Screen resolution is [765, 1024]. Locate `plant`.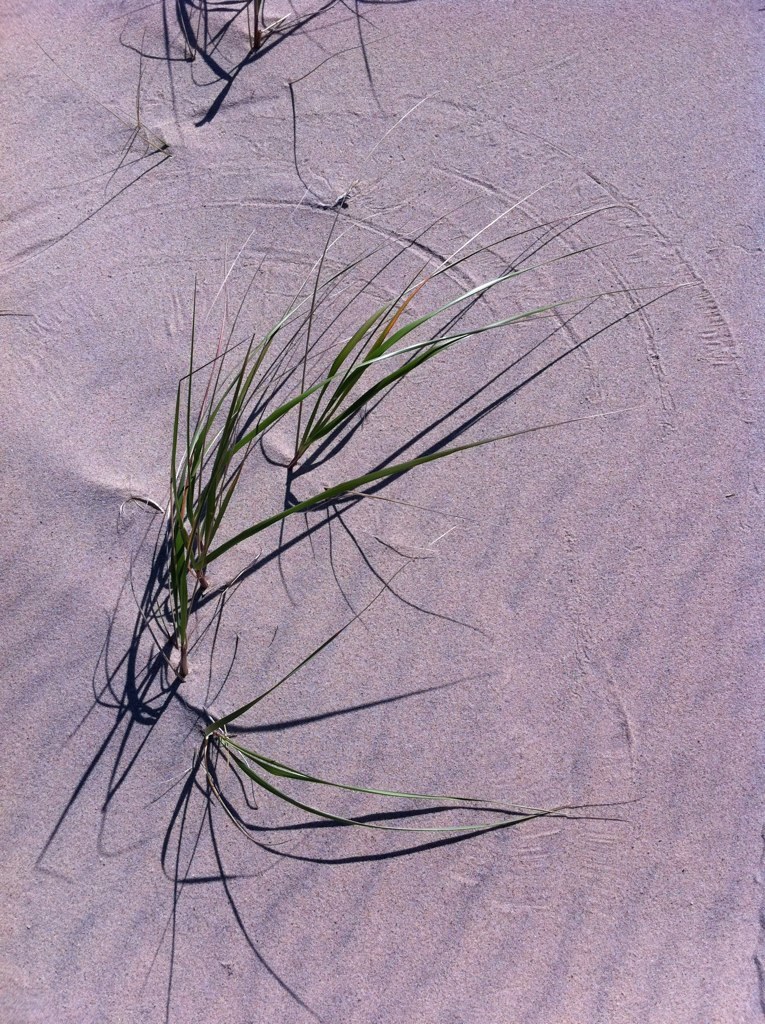
[left=121, top=179, right=643, bottom=870].
